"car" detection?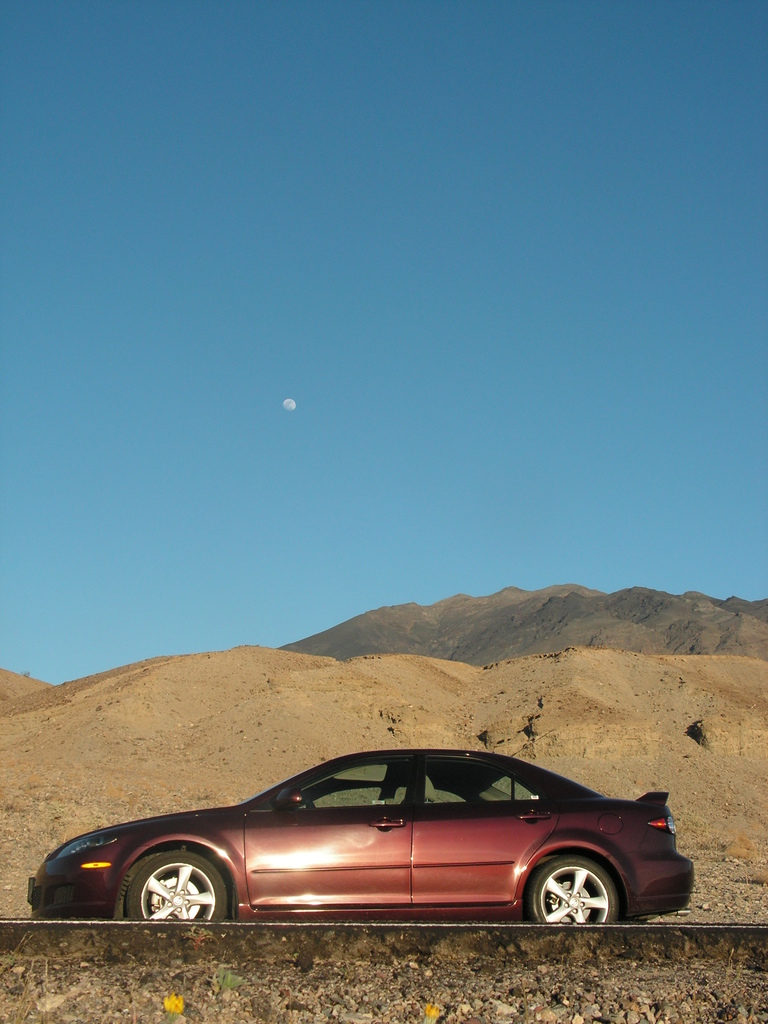
region(44, 758, 692, 942)
